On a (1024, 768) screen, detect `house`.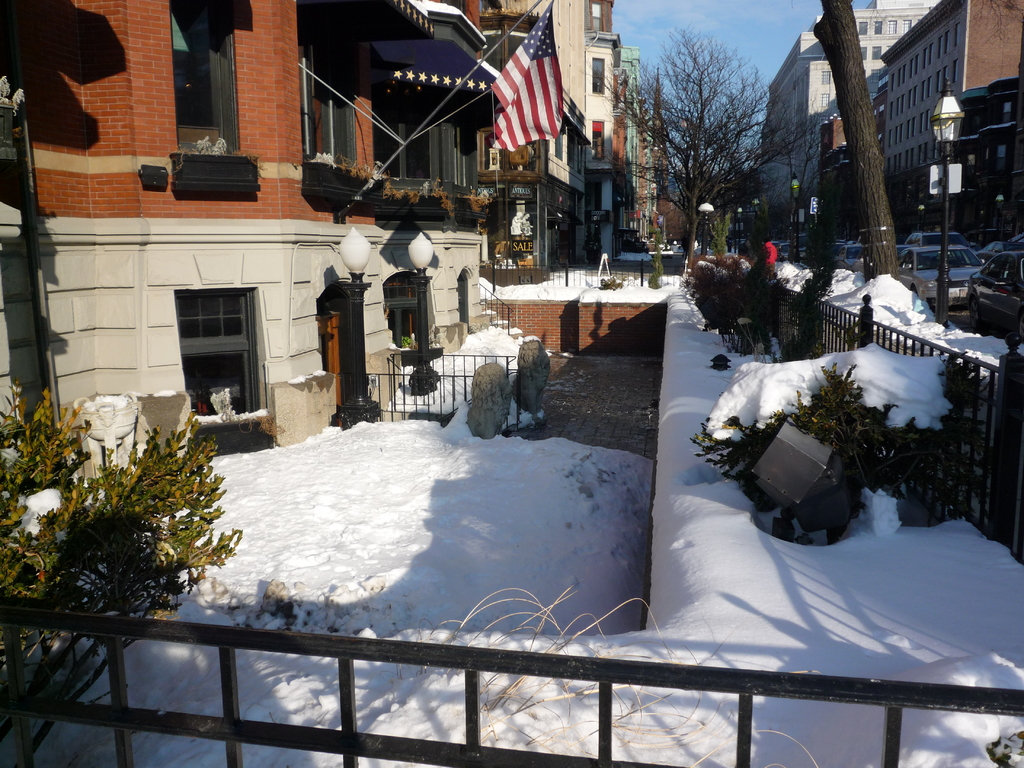
(left=0, top=0, right=434, bottom=569).
